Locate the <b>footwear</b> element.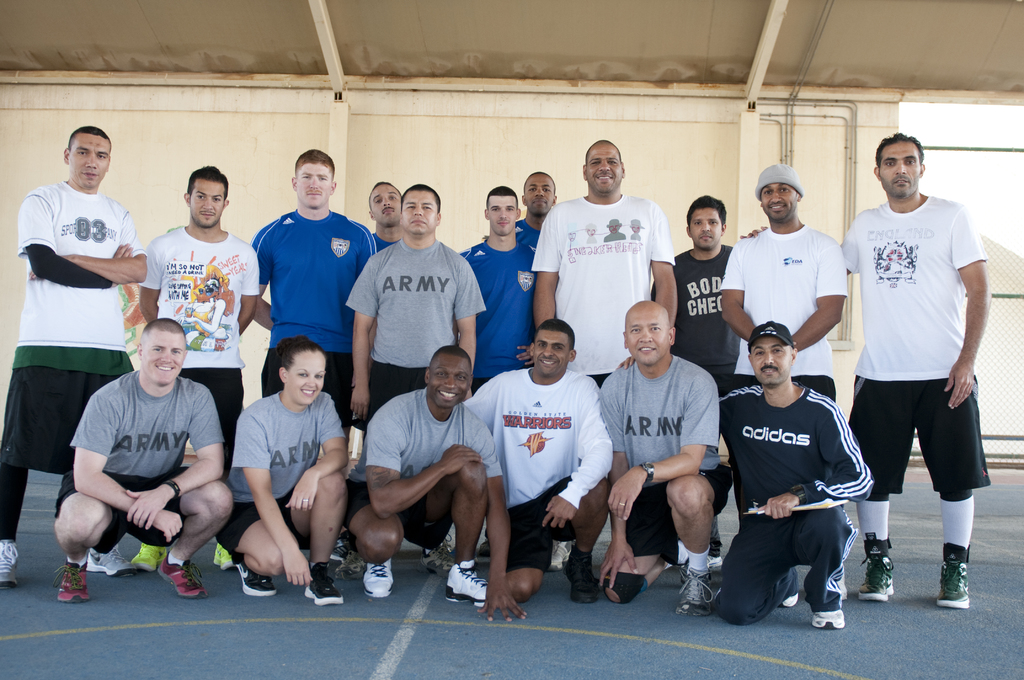
Element bbox: <bbox>676, 562, 717, 617</bbox>.
